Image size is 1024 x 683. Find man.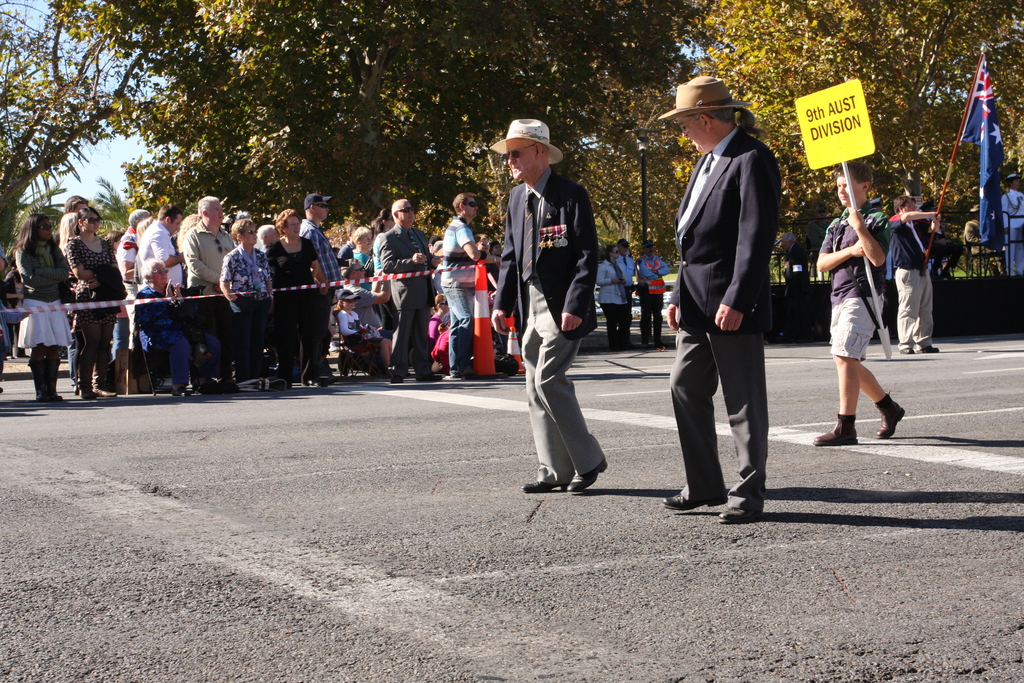
(132,199,188,293).
